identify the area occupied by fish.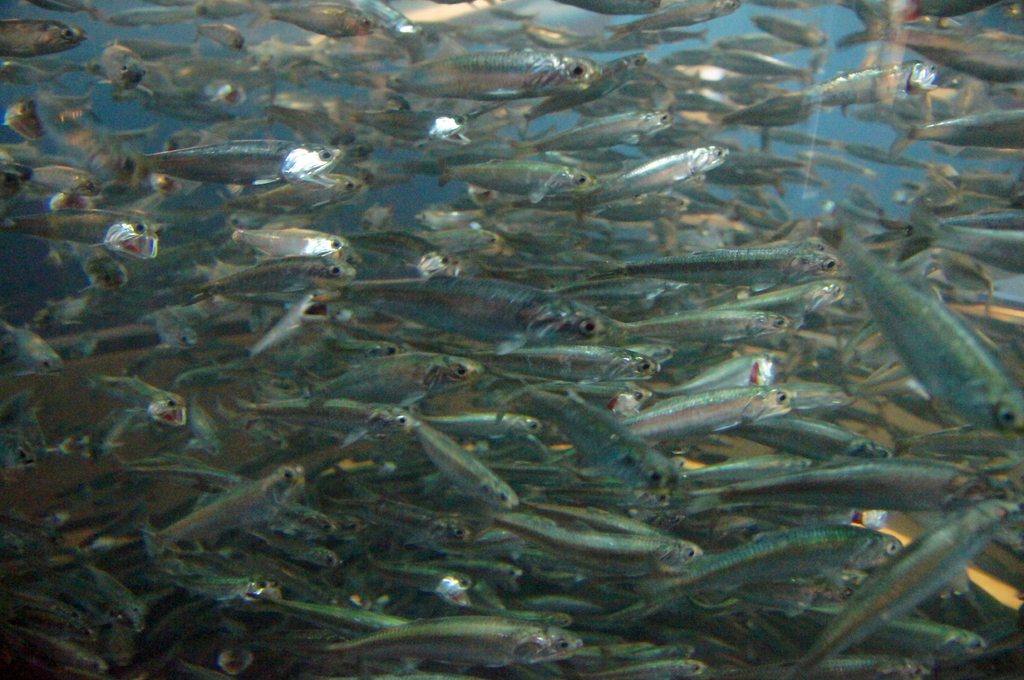
Area: 514 392 685 496.
